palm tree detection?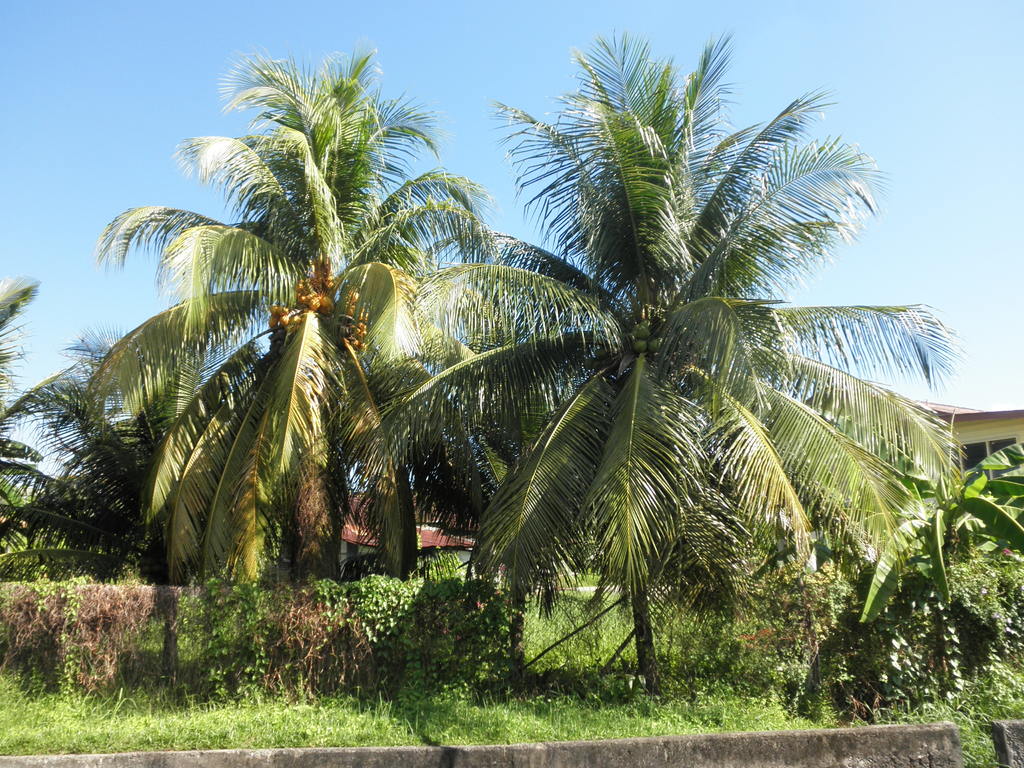
[107,105,422,659]
